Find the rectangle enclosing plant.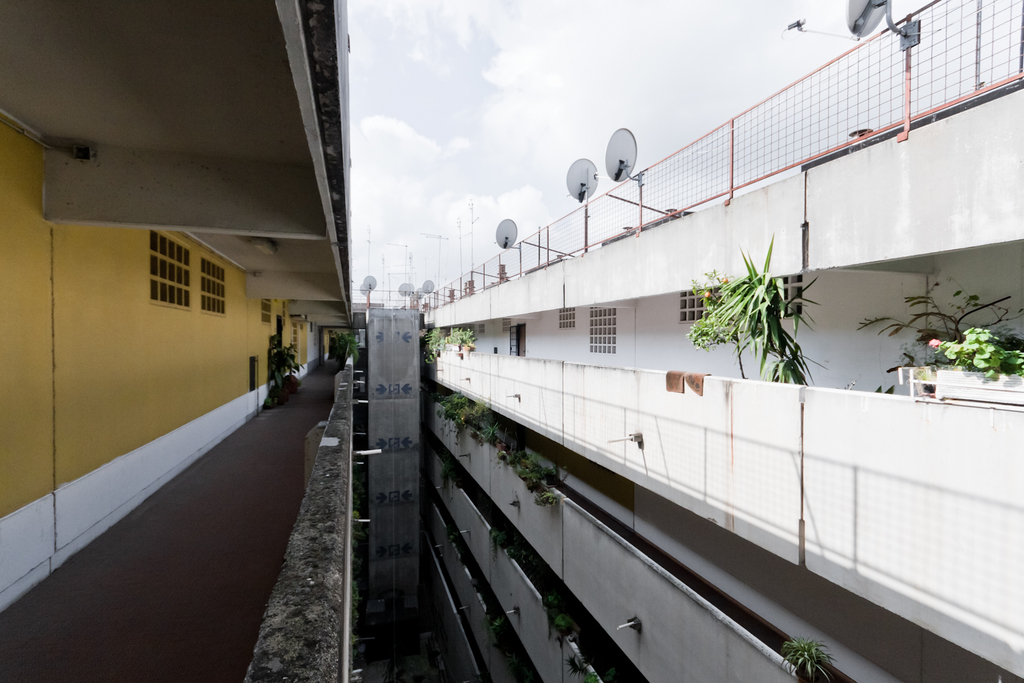
(x1=776, y1=630, x2=836, y2=682).
